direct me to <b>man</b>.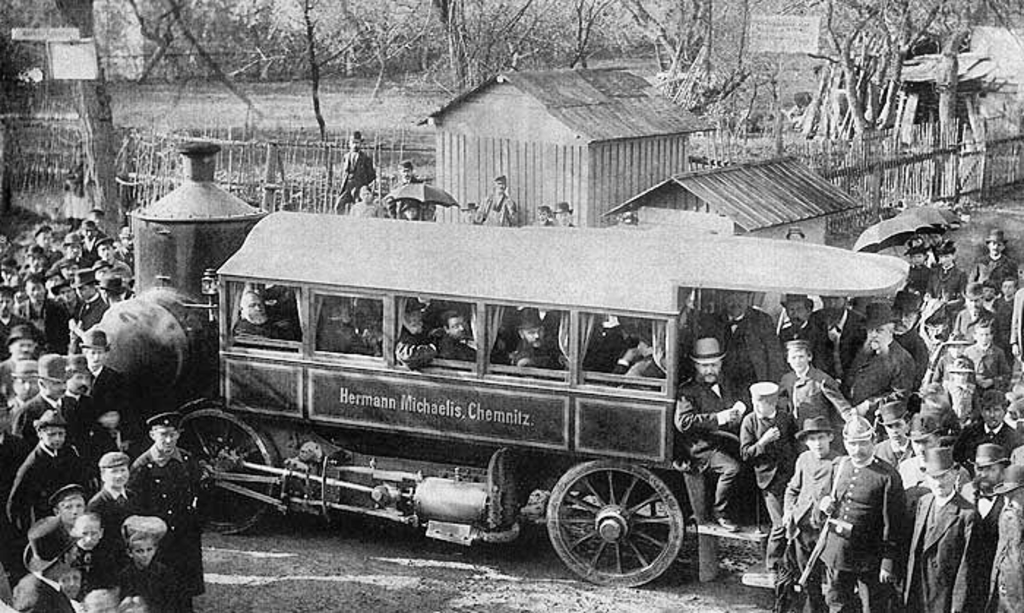
Direction: (236, 287, 300, 348).
